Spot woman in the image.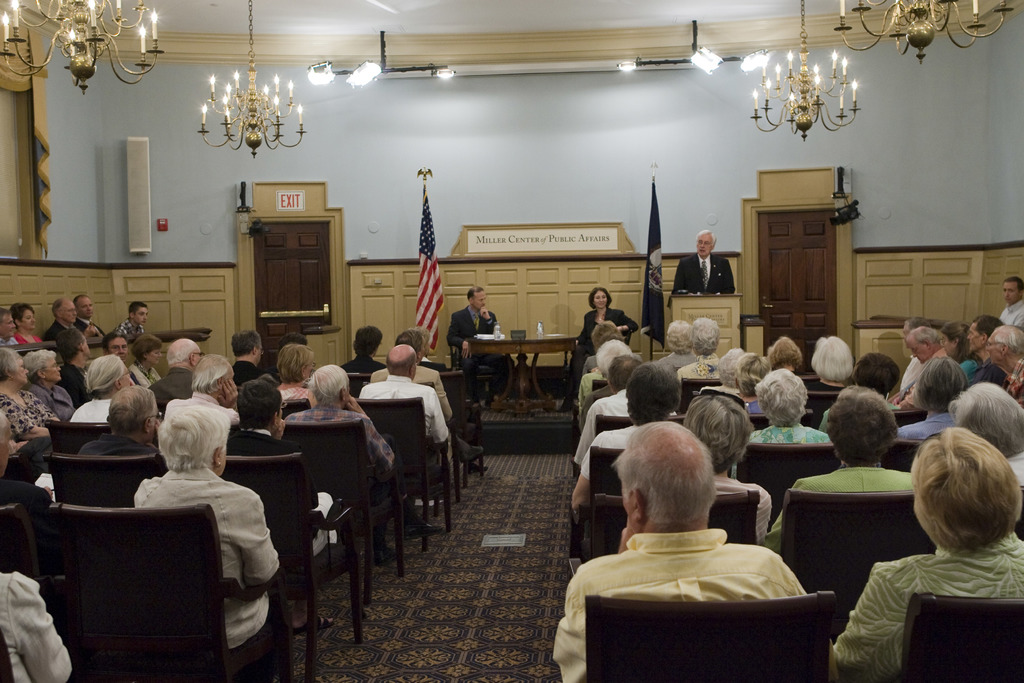
woman found at select_region(941, 324, 982, 390).
